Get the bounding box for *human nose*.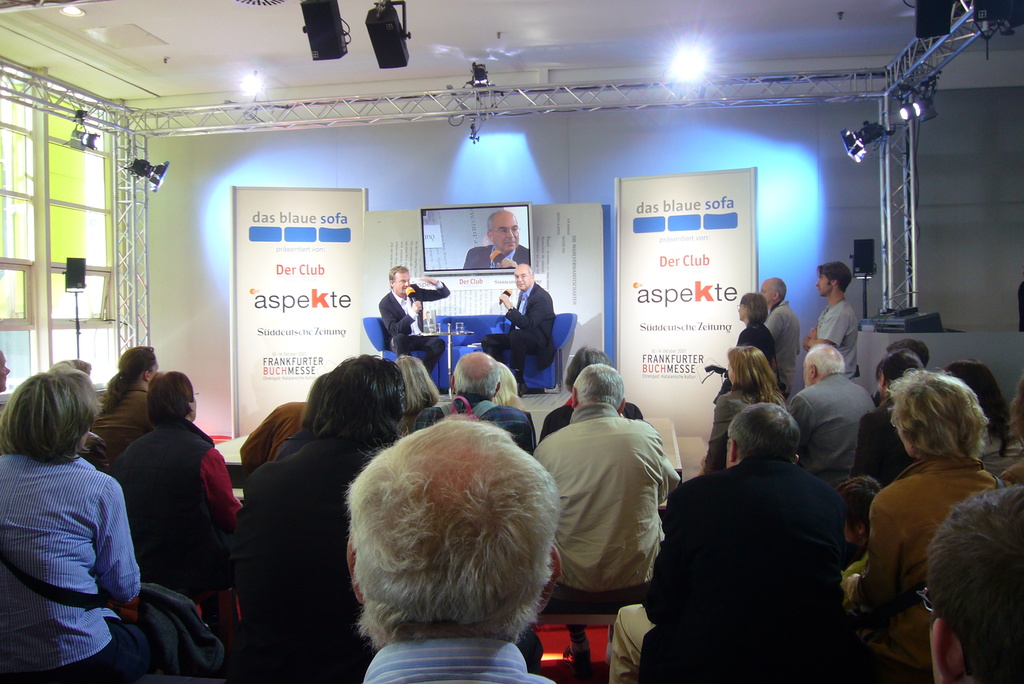
detection(404, 282, 408, 286).
